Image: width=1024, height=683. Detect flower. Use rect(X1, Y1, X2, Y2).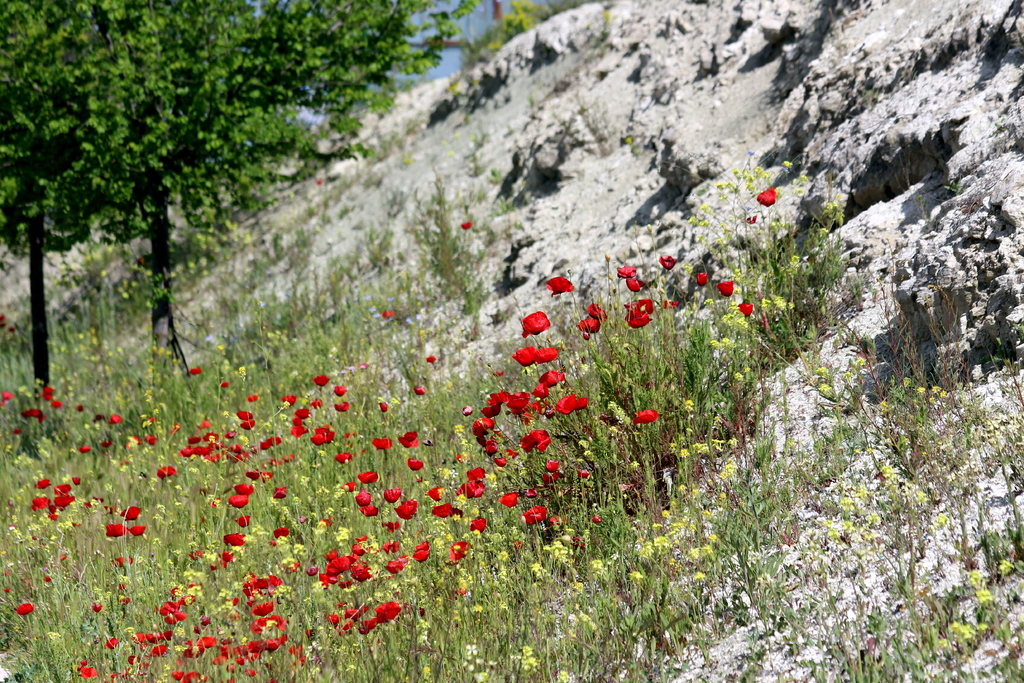
rect(626, 297, 656, 312).
